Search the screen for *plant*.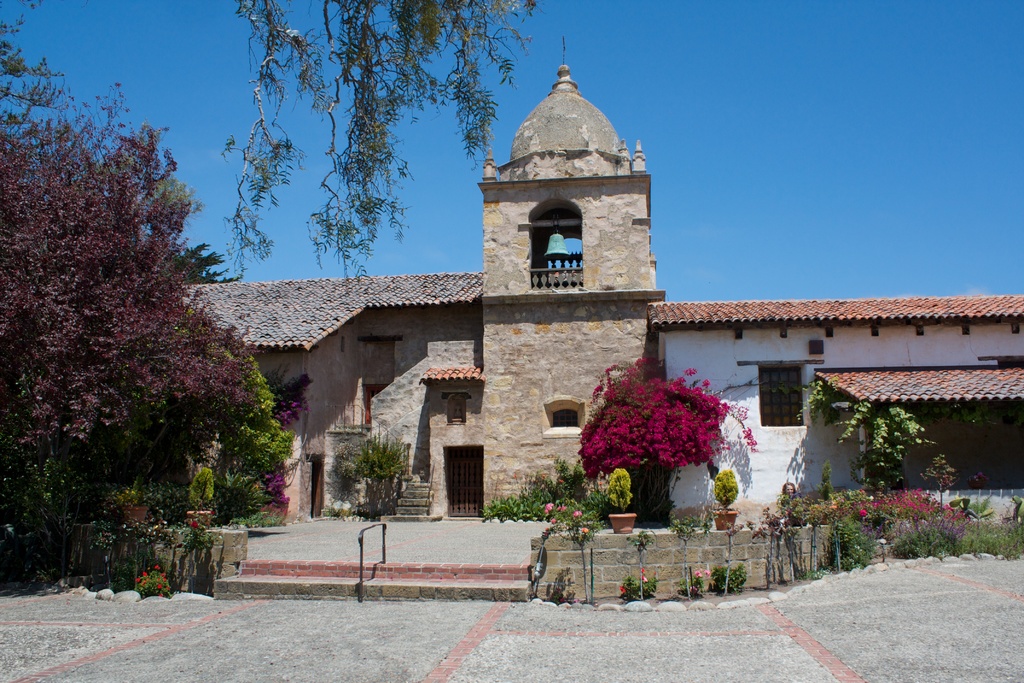
Found at {"left": 791, "top": 378, "right": 938, "bottom": 493}.
